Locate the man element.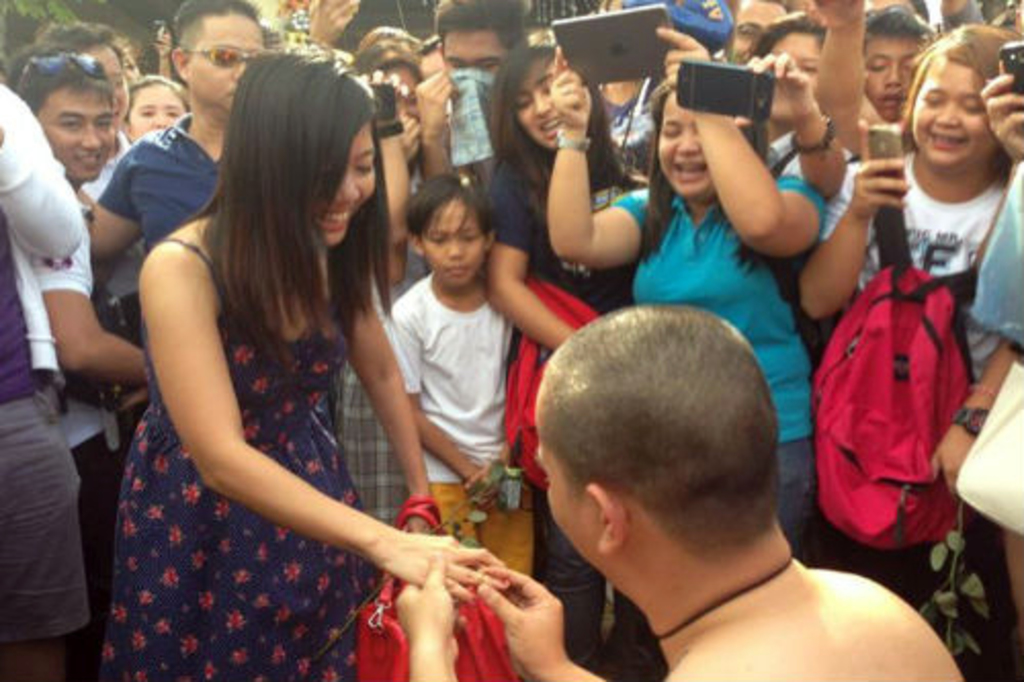
Element bbox: 84, 0, 262, 268.
